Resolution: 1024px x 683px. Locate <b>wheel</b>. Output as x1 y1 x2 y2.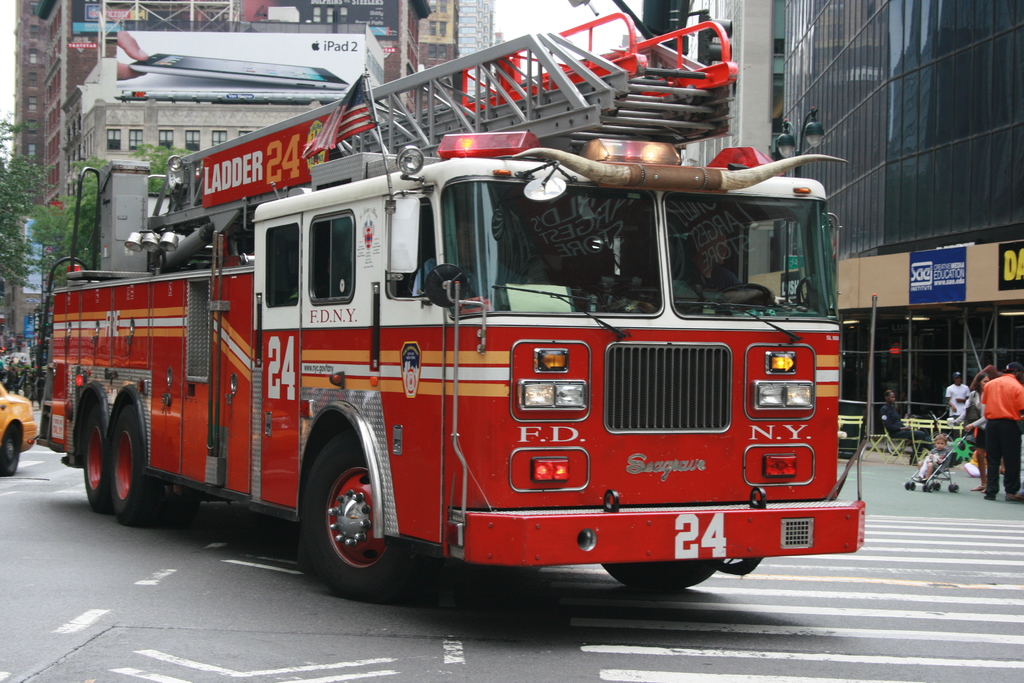
78 383 111 514.
